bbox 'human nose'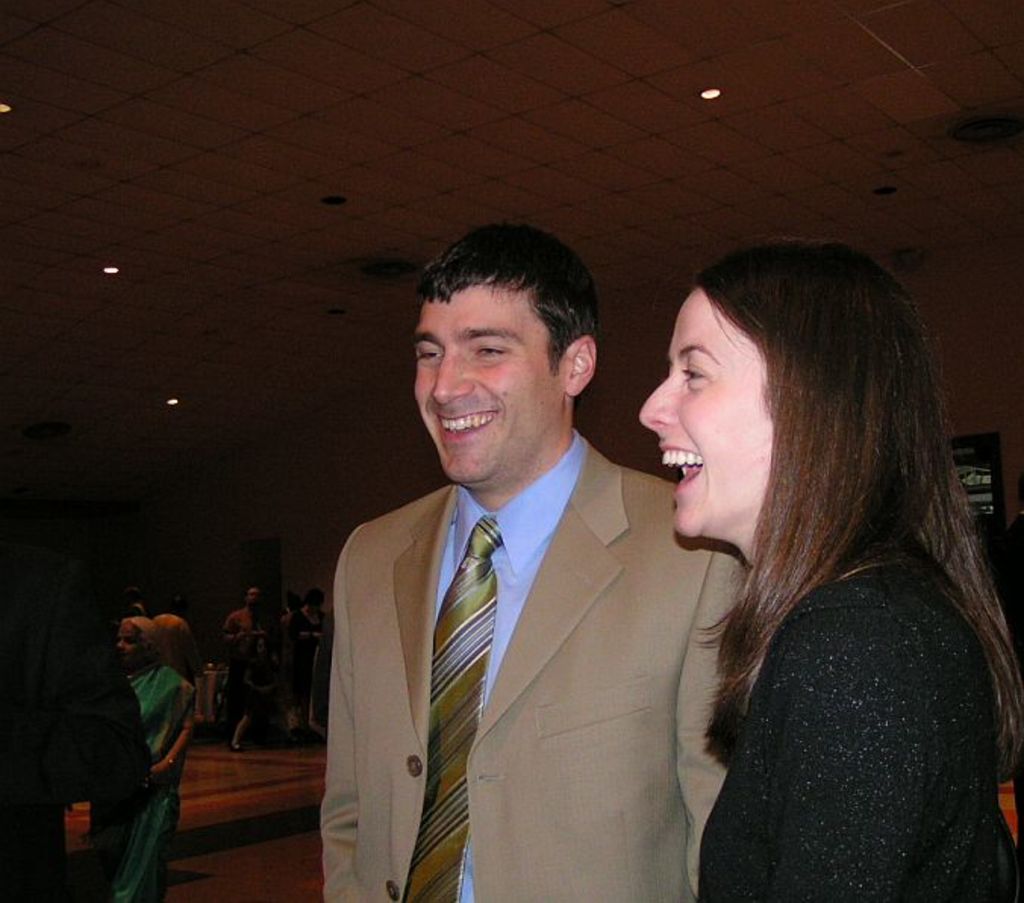
region(636, 371, 677, 429)
